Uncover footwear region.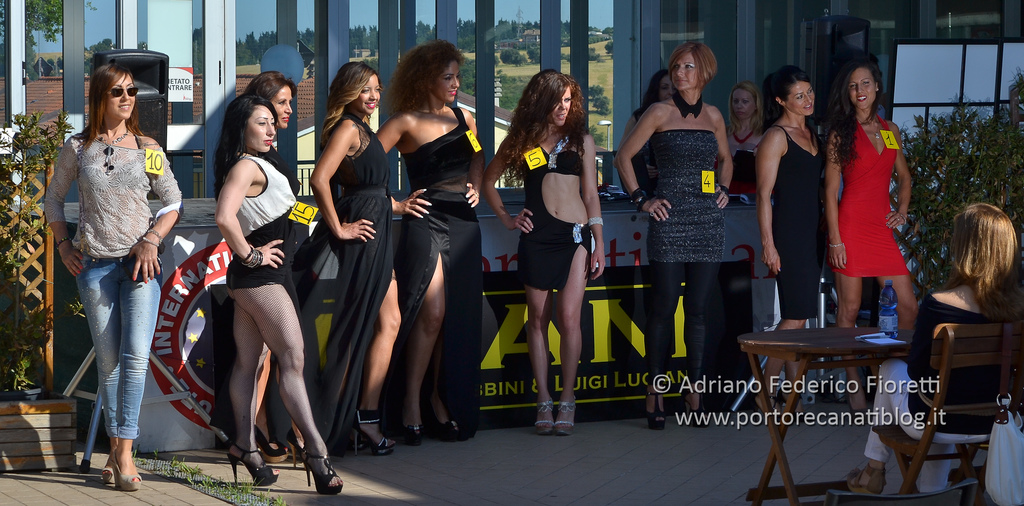
Uncovered: {"left": 845, "top": 377, "right": 874, "bottom": 424}.
